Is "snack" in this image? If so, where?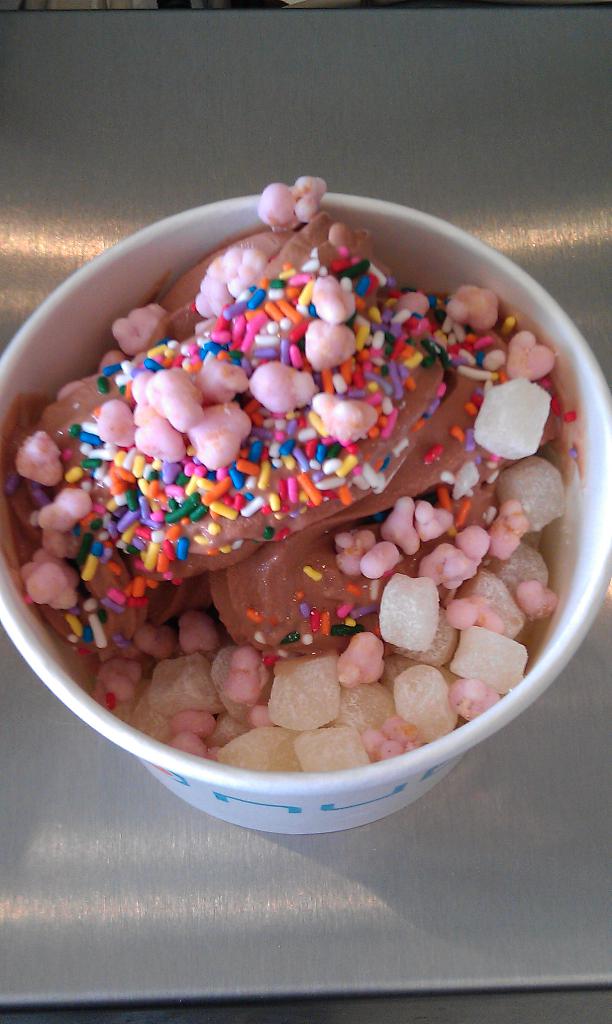
Yes, at rect(39, 266, 567, 829).
